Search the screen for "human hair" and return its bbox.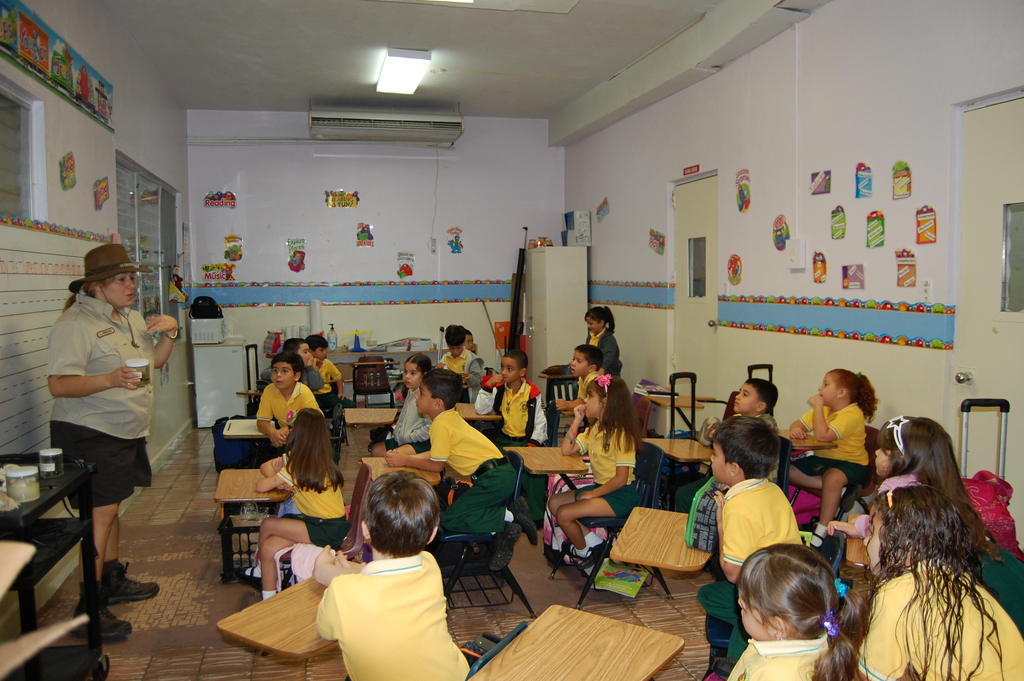
Found: (x1=449, y1=324, x2=465, y2=344).
